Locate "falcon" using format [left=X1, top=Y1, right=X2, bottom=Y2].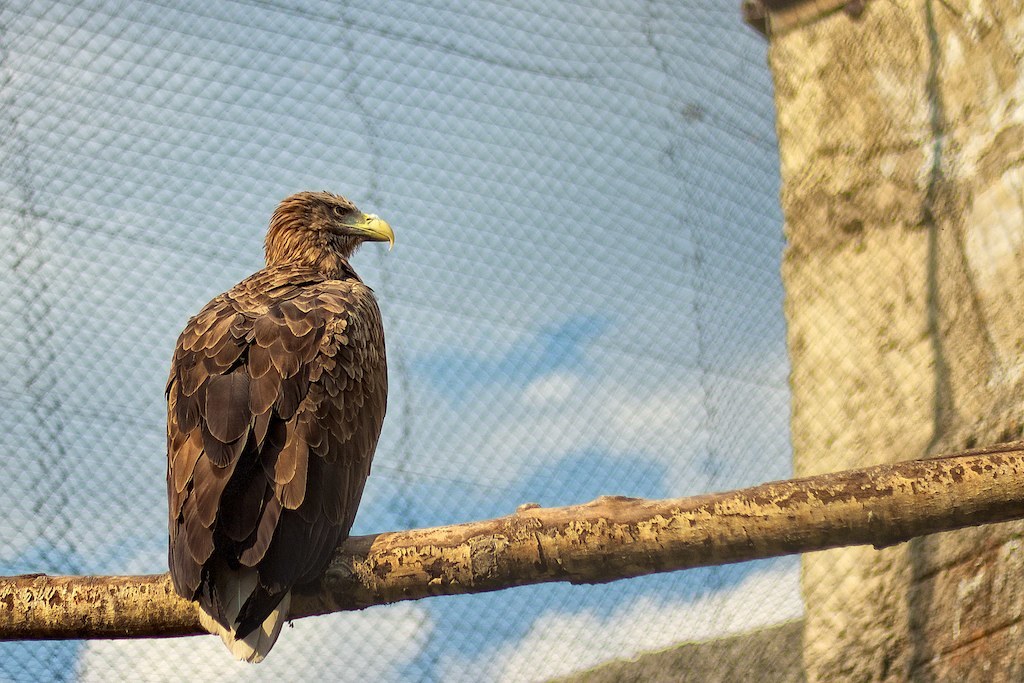
[left=164, top=184, right=396, bottom=667].
